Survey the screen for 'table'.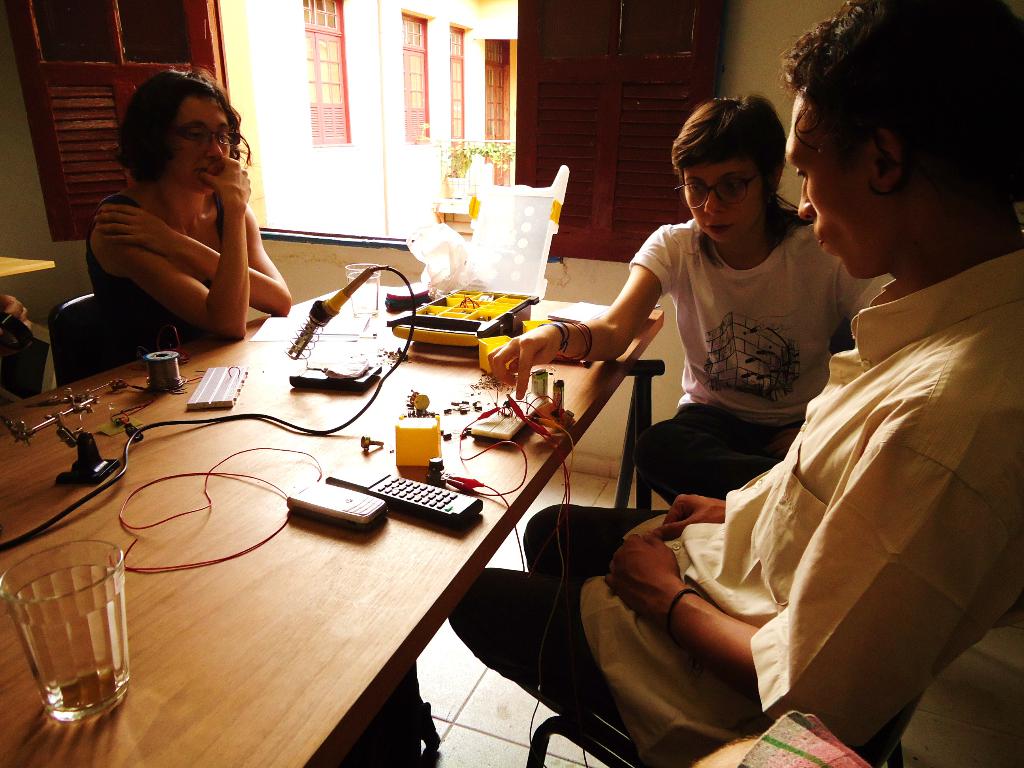
Survey found: 0, 281, 667, 767.
